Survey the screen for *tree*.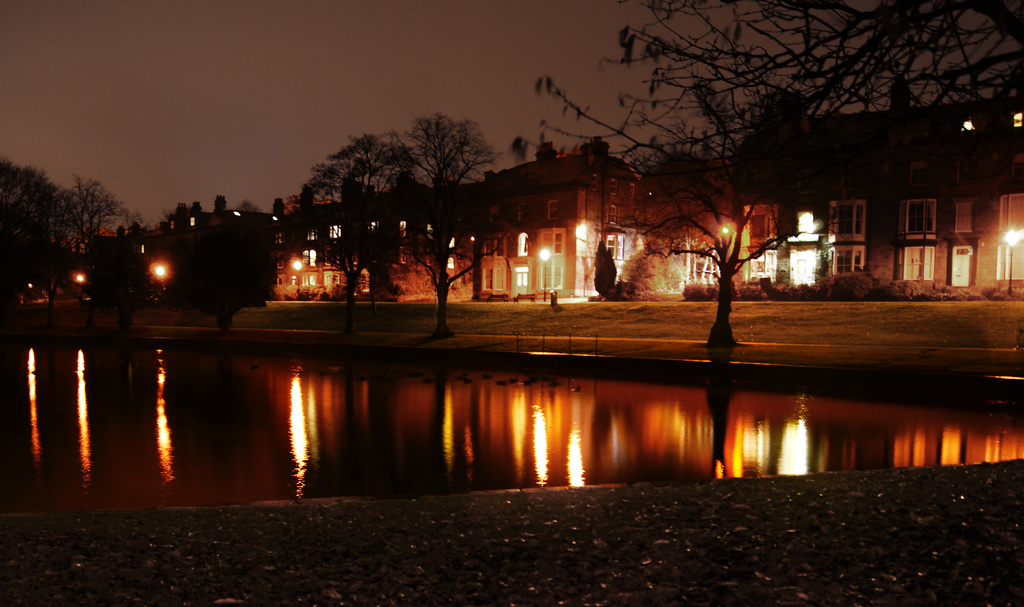
Survey found: box=[614, 80, 815, 345].
